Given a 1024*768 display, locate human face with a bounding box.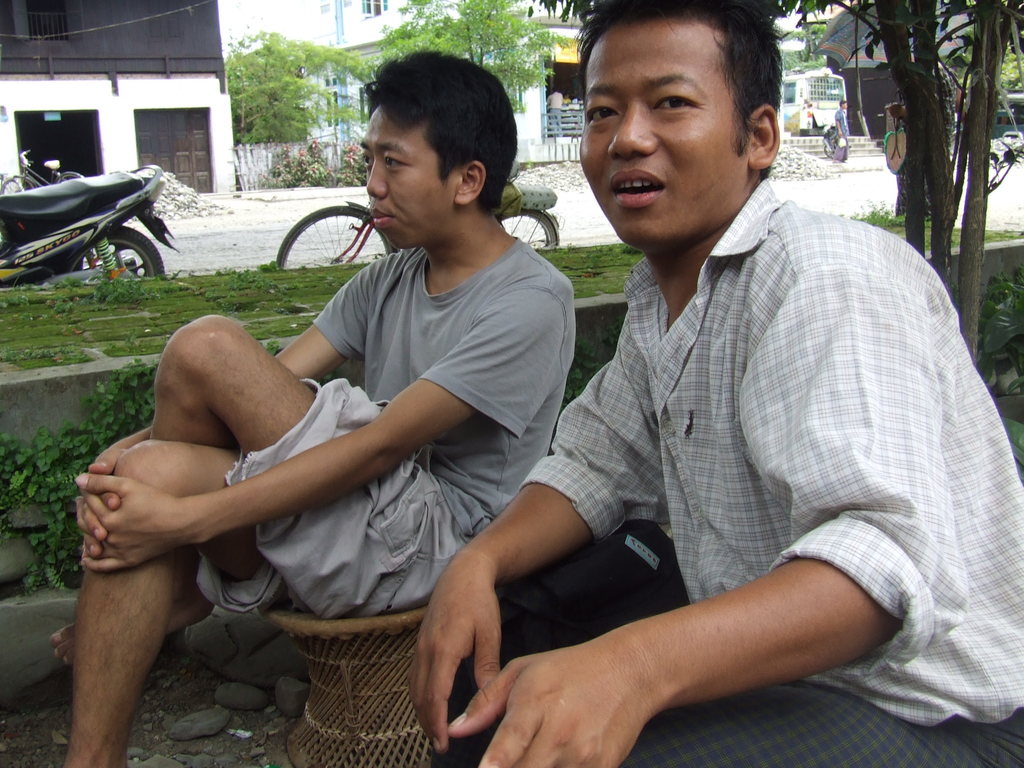
Located: detection(358, 103, 451, 246).
